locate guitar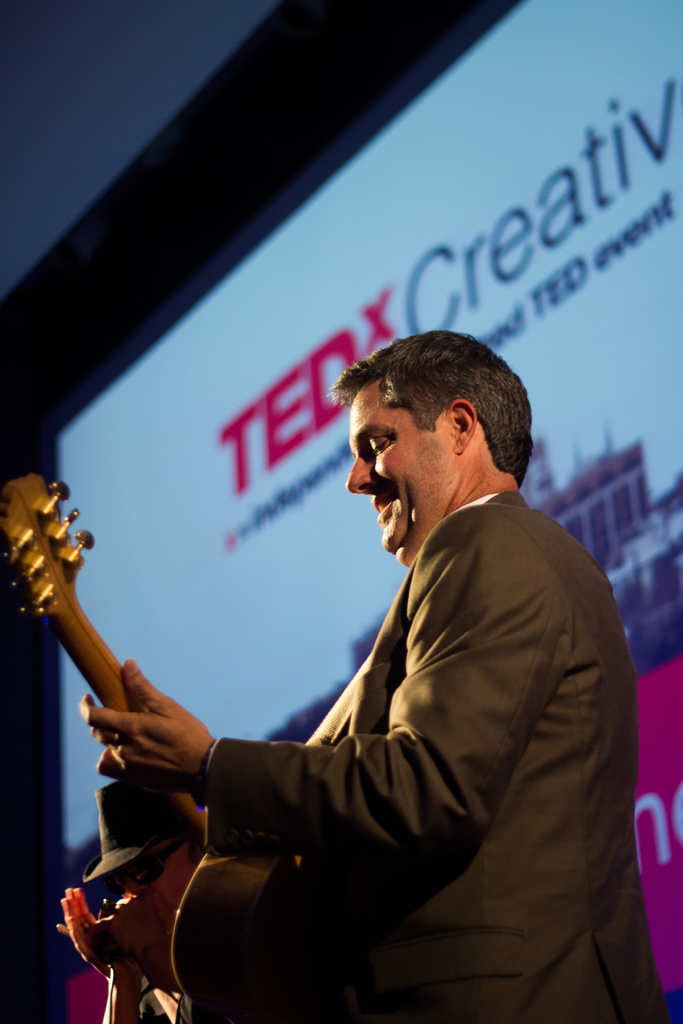
Rect(0, 472, 308, 1023)
